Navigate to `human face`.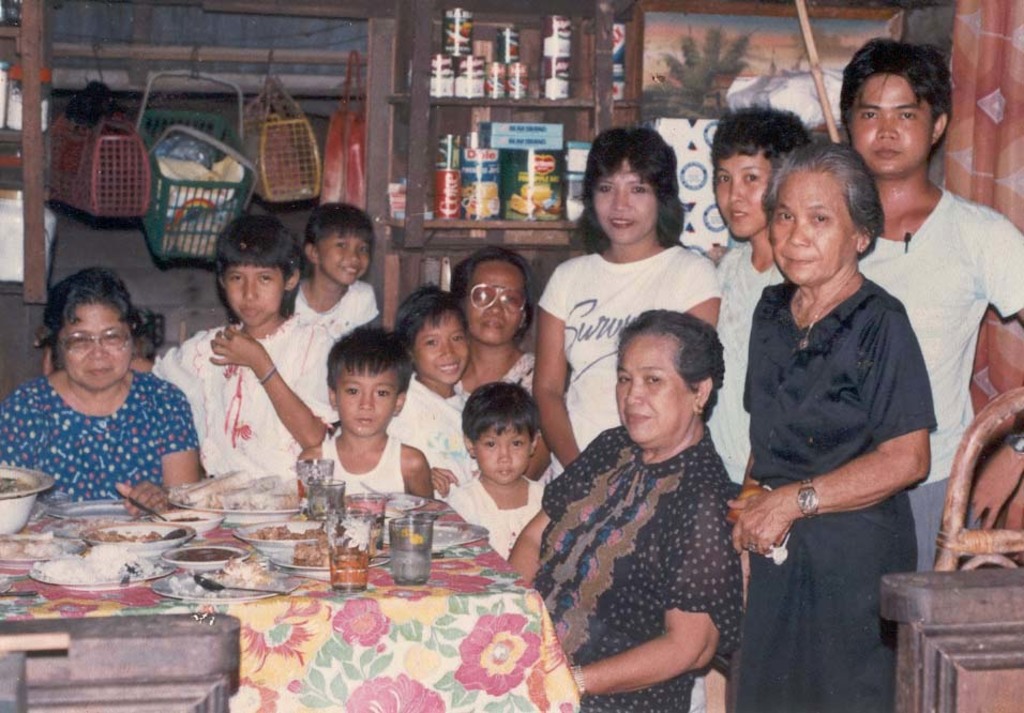
Navigation target: 314:233:371:287.
